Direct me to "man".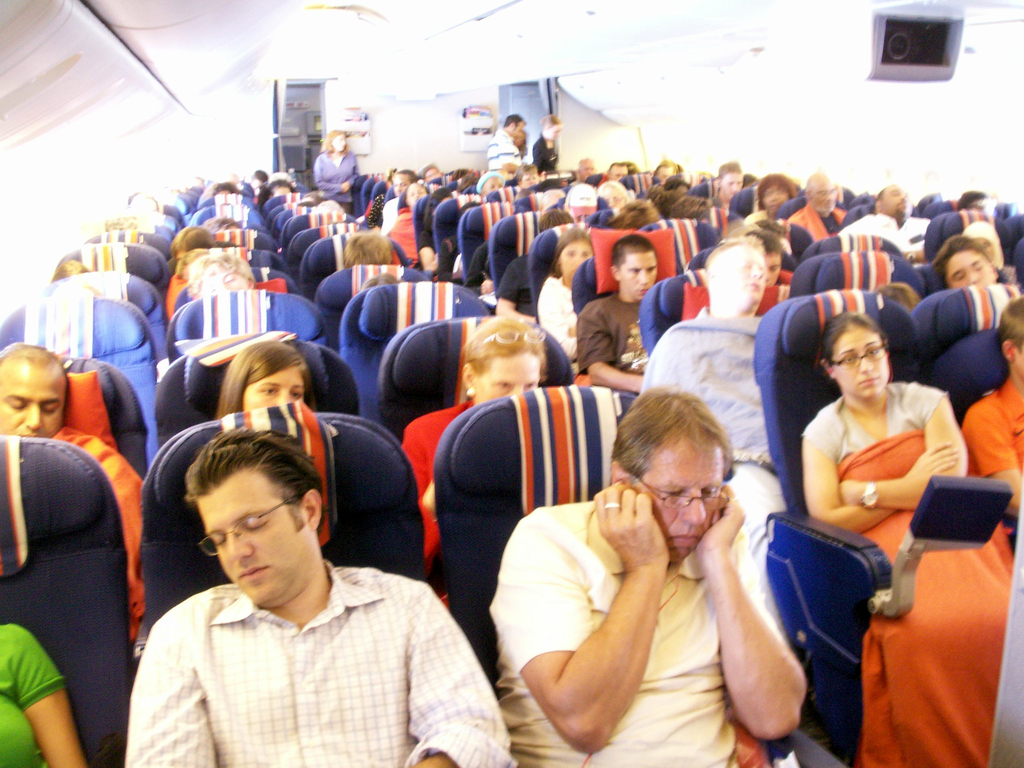
Direction: crop(771, 169, 848, 248).
